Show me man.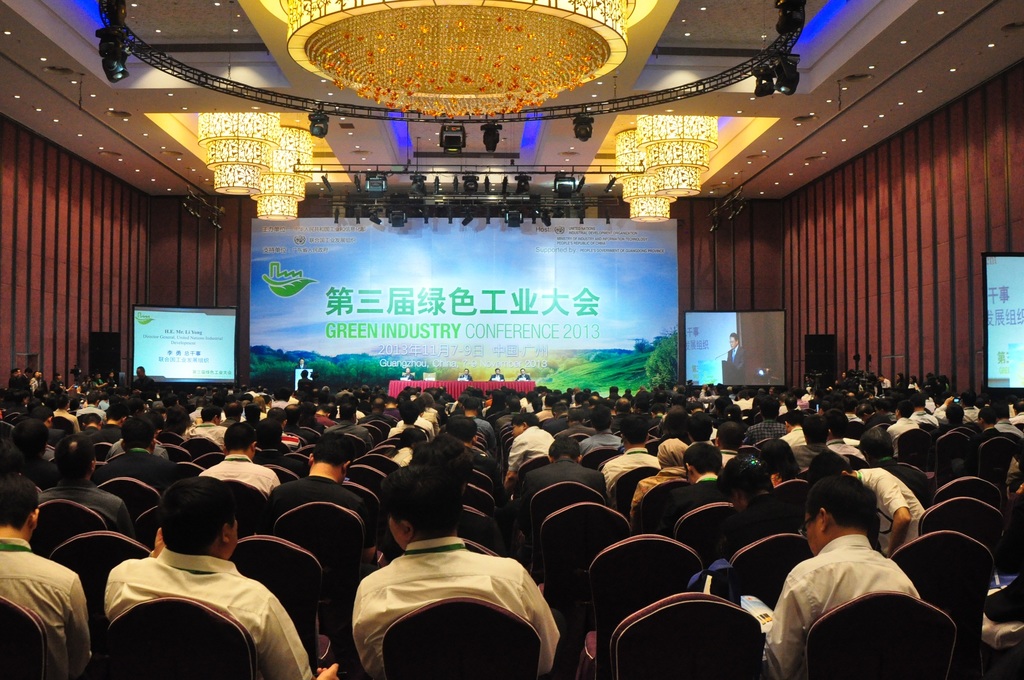
man is here: box=[6, 418, 63, 493].
